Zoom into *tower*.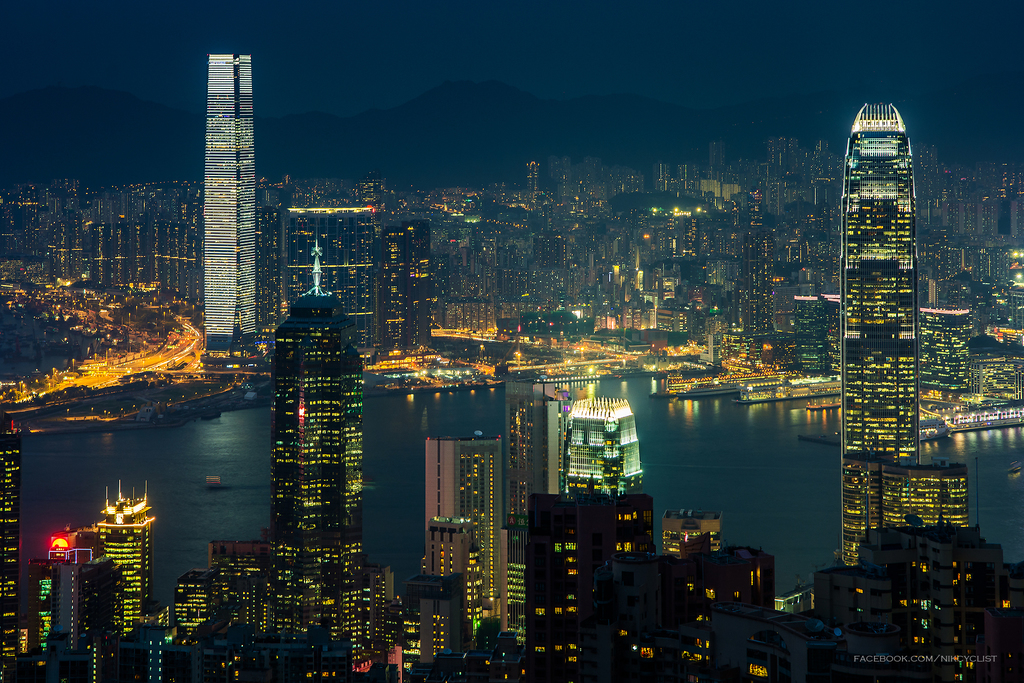
Zoom target: 88 481 144 631.
